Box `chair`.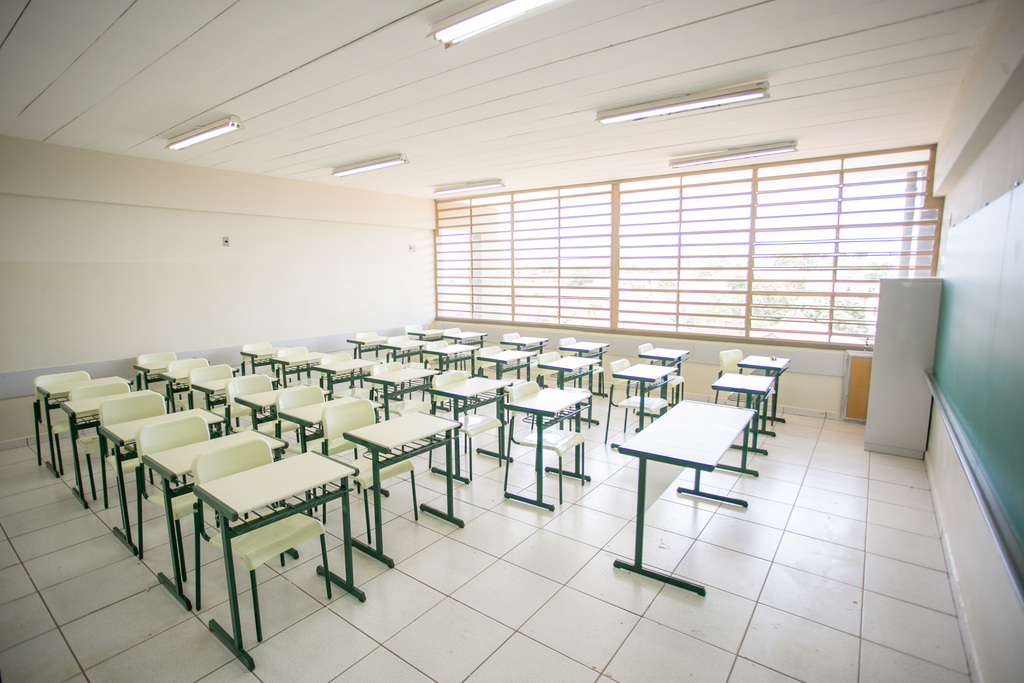
(left=502, top=381, right=585, bottom=502).
